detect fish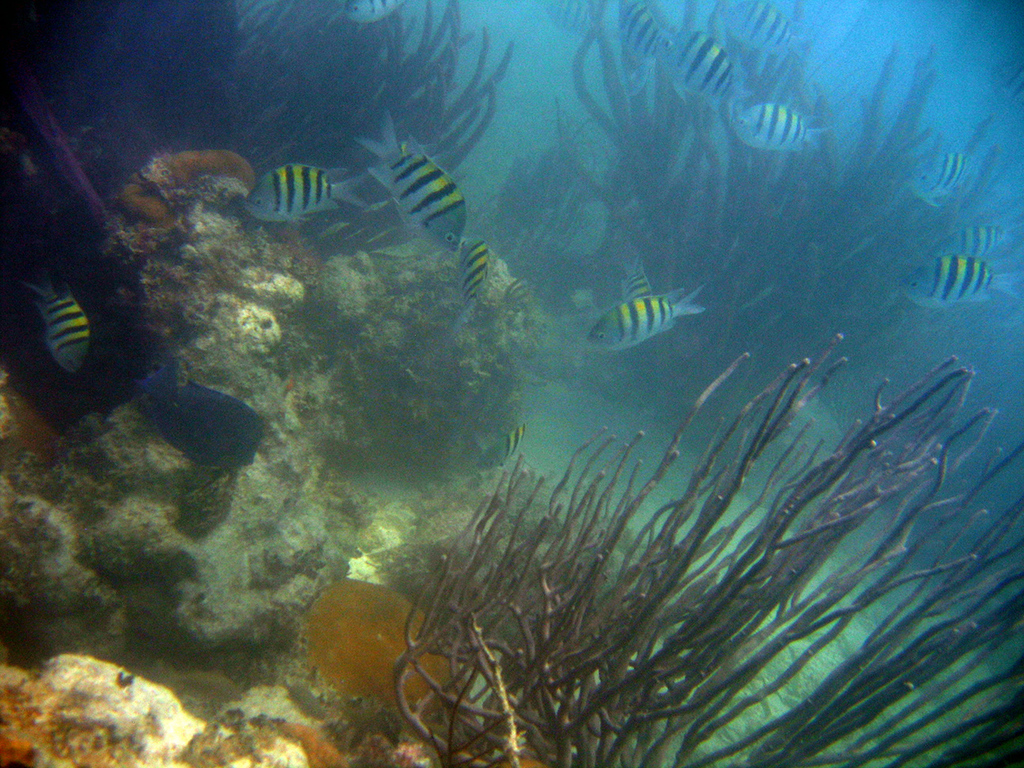
[618, 253, 653, 298]
